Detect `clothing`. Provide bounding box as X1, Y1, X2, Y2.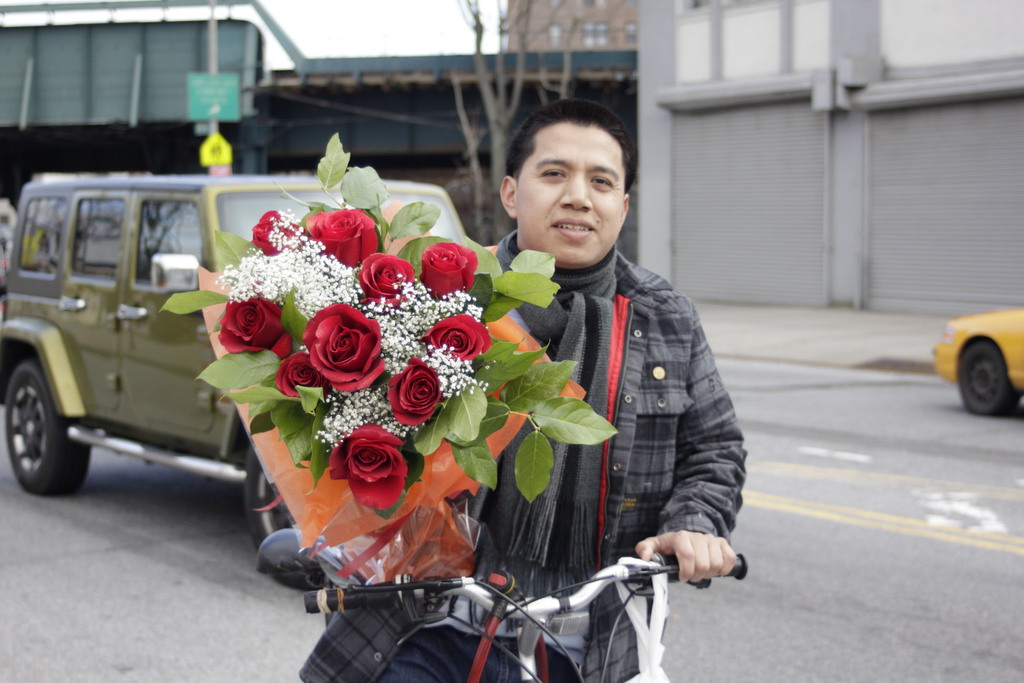
300, 252, 749, 682.
